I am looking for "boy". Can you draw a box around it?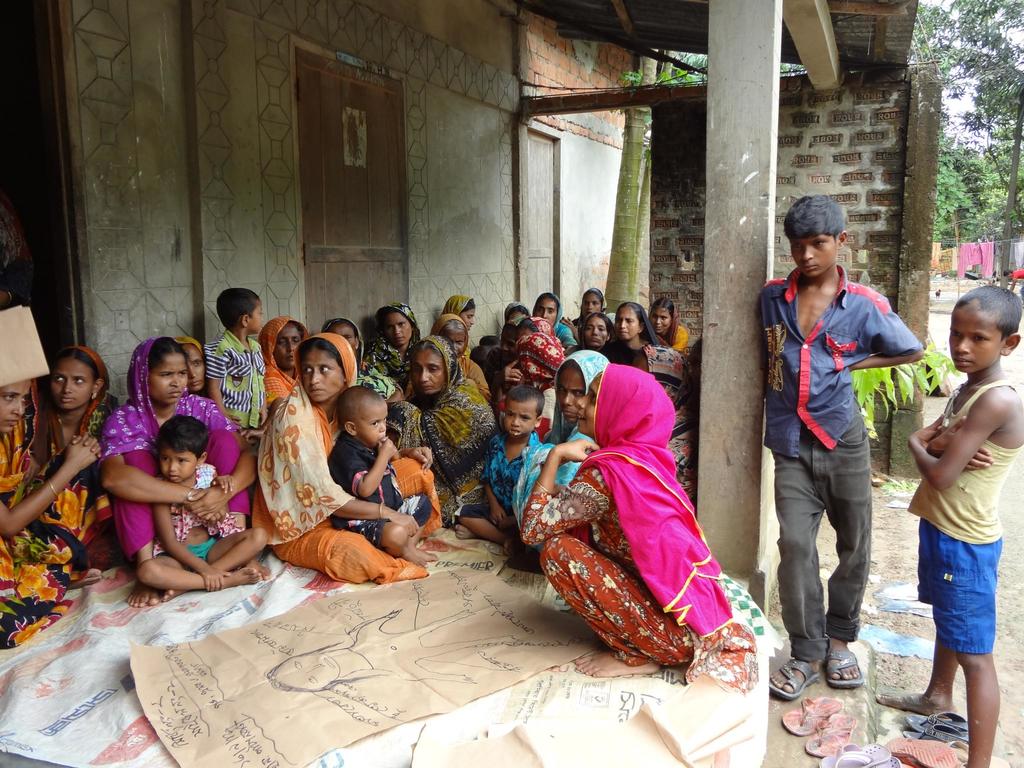
Sure, the bounding box is {"left": 453, "top": 386, "right": 540, "bottom": 555}.
